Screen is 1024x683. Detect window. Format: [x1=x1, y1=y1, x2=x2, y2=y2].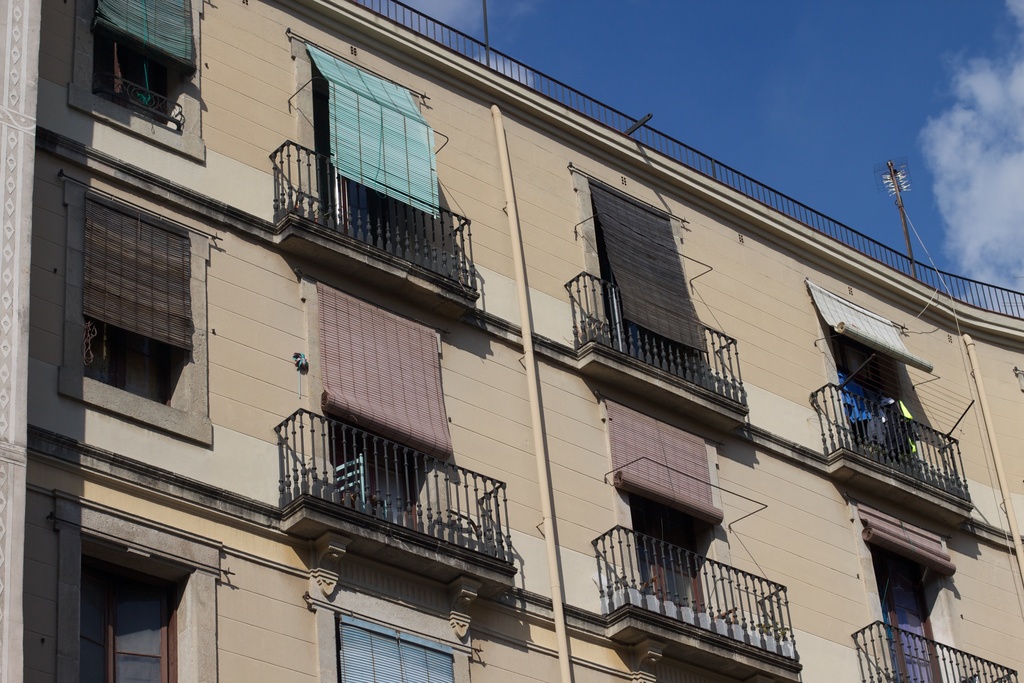
[x1=54, y1=168, x2=221, y2=445].
